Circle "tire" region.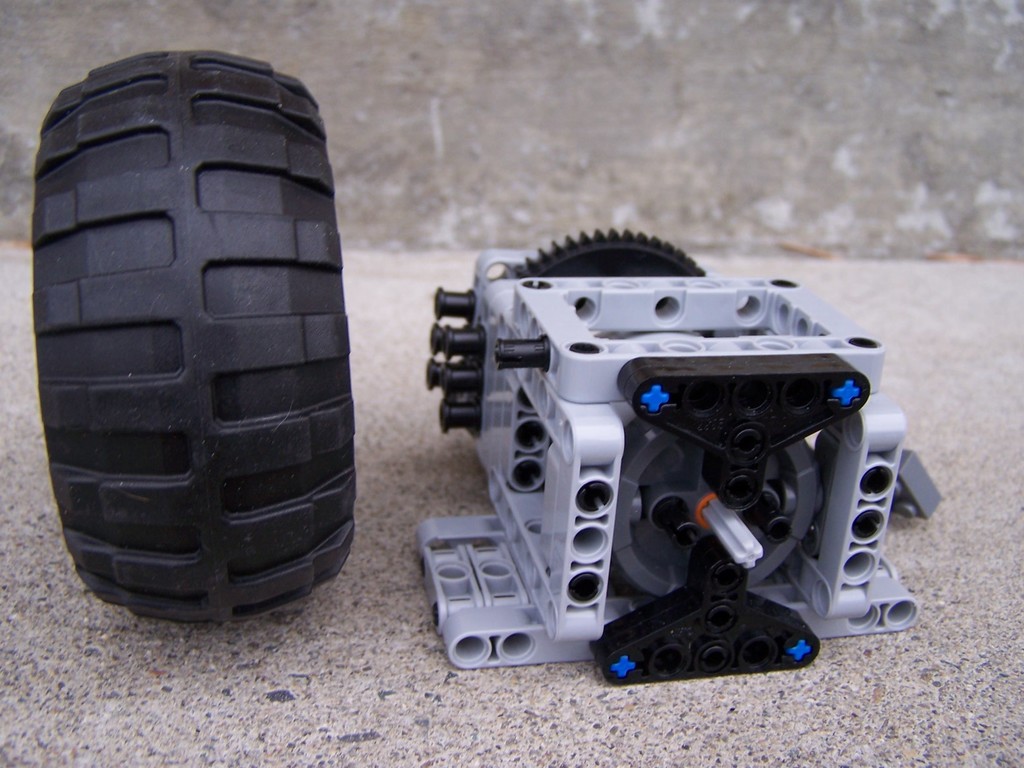
Region: Rect(32, 55, 364, 630).
